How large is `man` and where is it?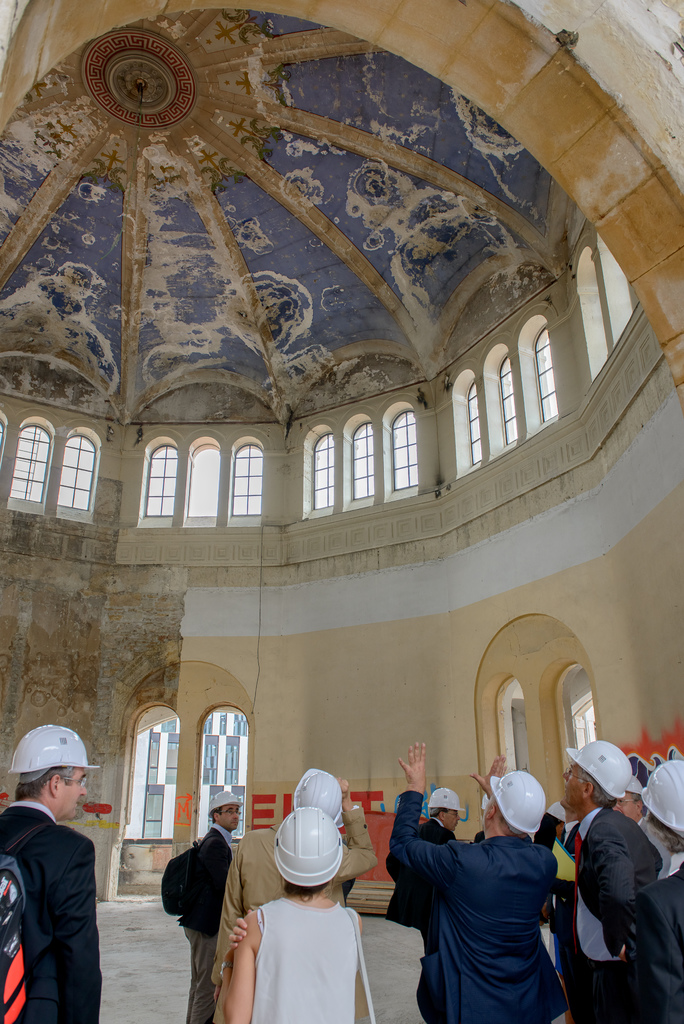
Bounding box: <region>225, 765, 381, 1016</region>.
